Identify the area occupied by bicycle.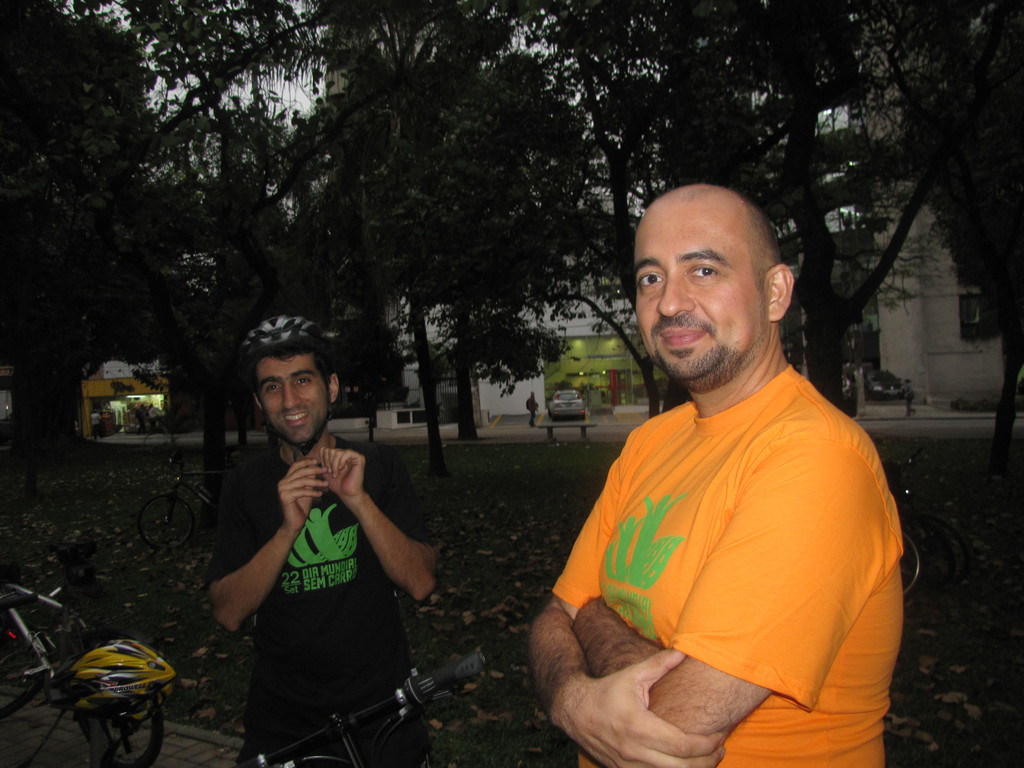
Area: 137 447 244 553.
